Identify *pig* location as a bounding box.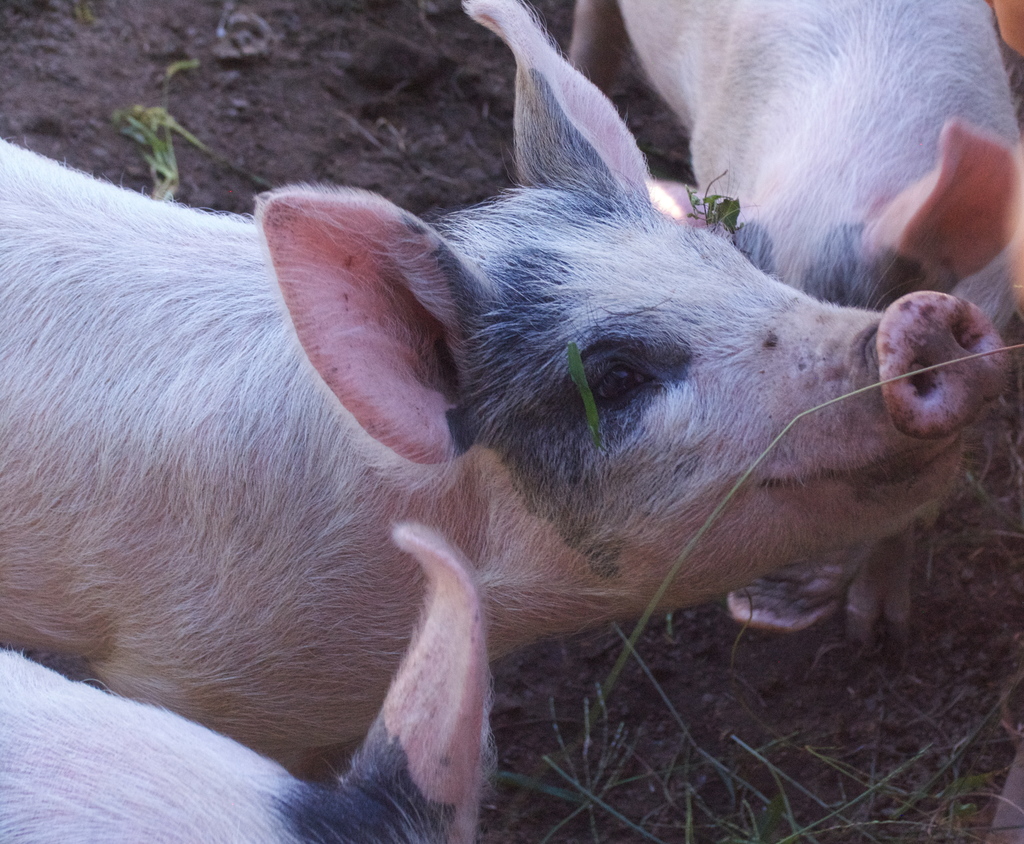
rect(0, 513, 490, 843).
